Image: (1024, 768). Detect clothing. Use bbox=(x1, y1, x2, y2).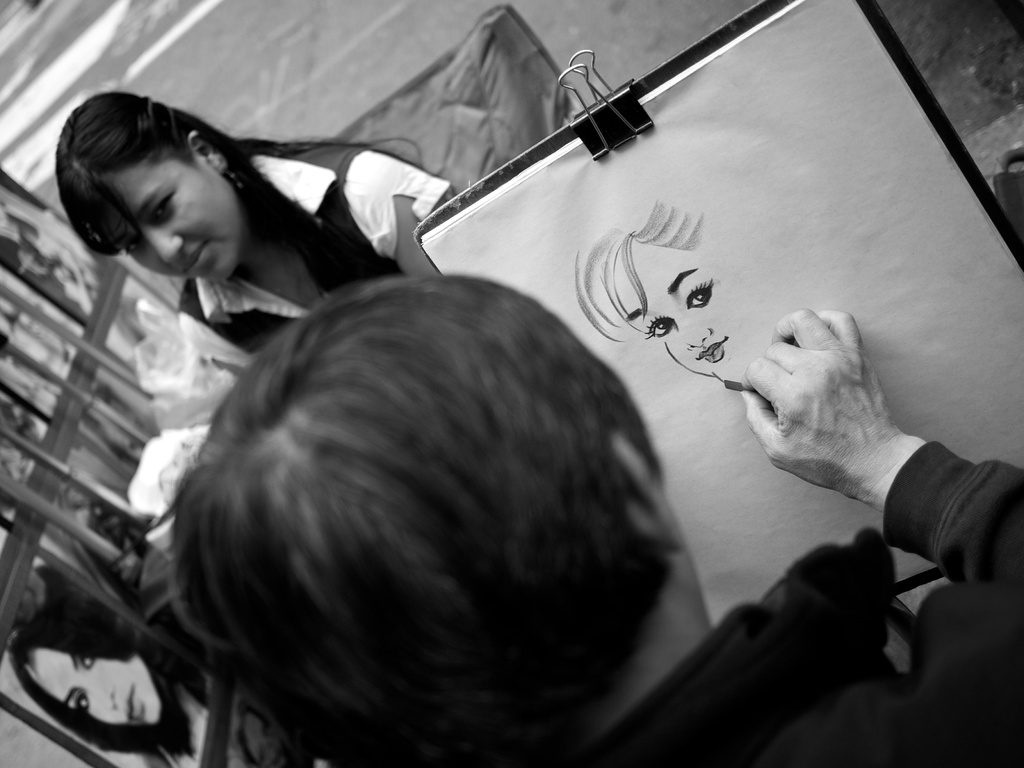
bbox=(177, 149, 448, 374).
